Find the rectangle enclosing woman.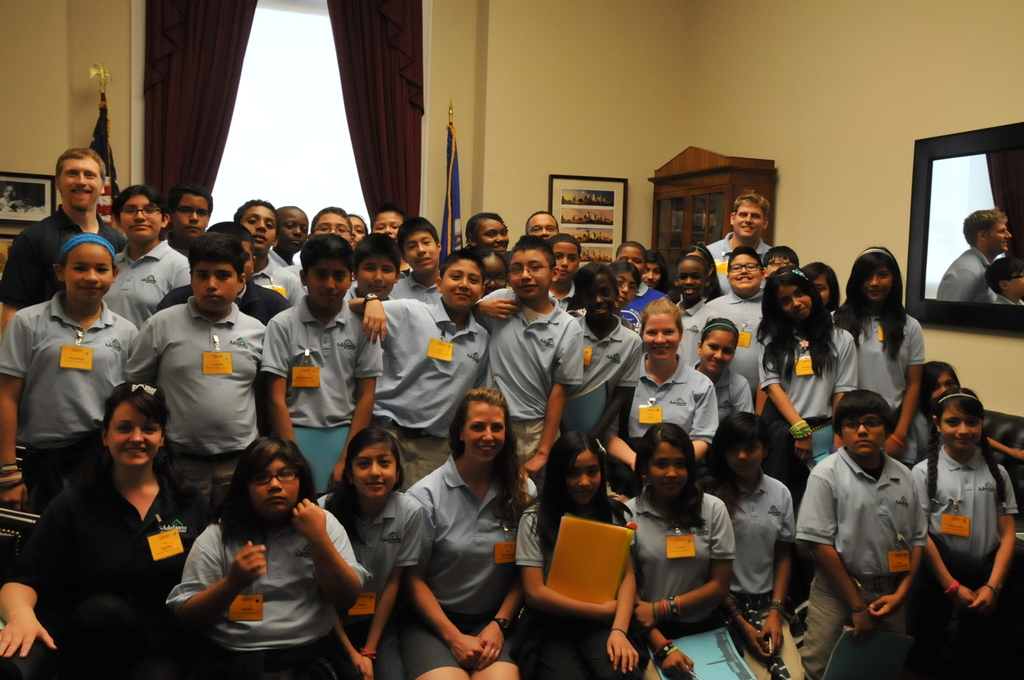
(x1=0, y1=376, x2=215, y2=679).
